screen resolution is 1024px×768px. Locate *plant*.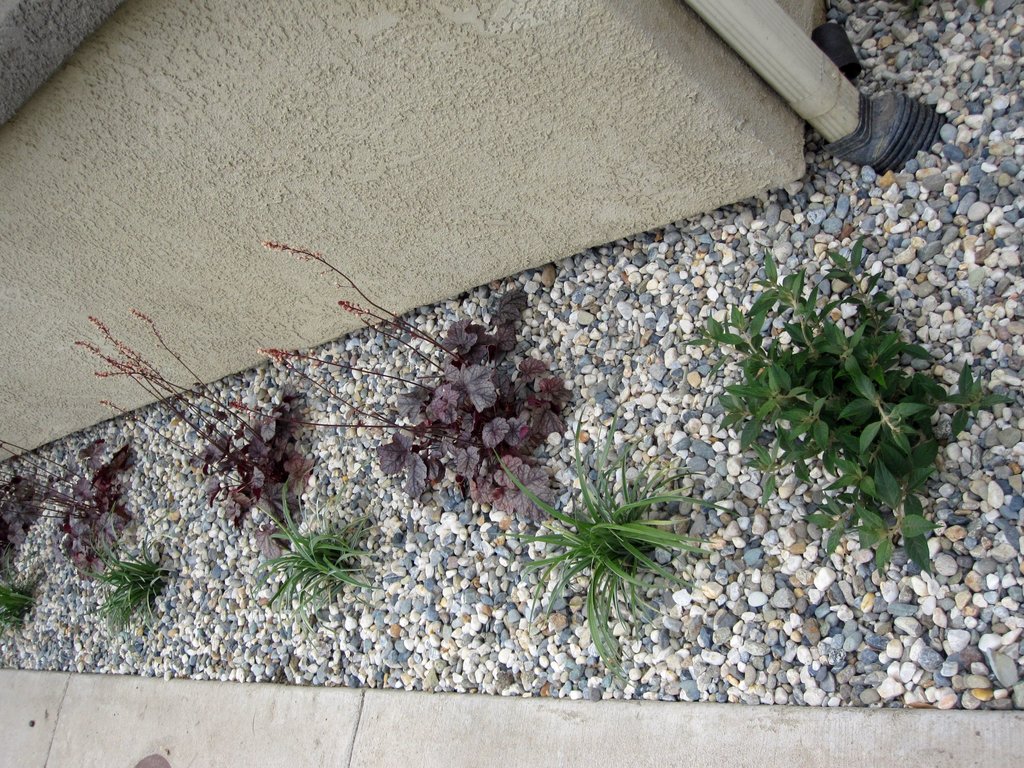
(x1=59, y1=532, x2=198, y2=651).
